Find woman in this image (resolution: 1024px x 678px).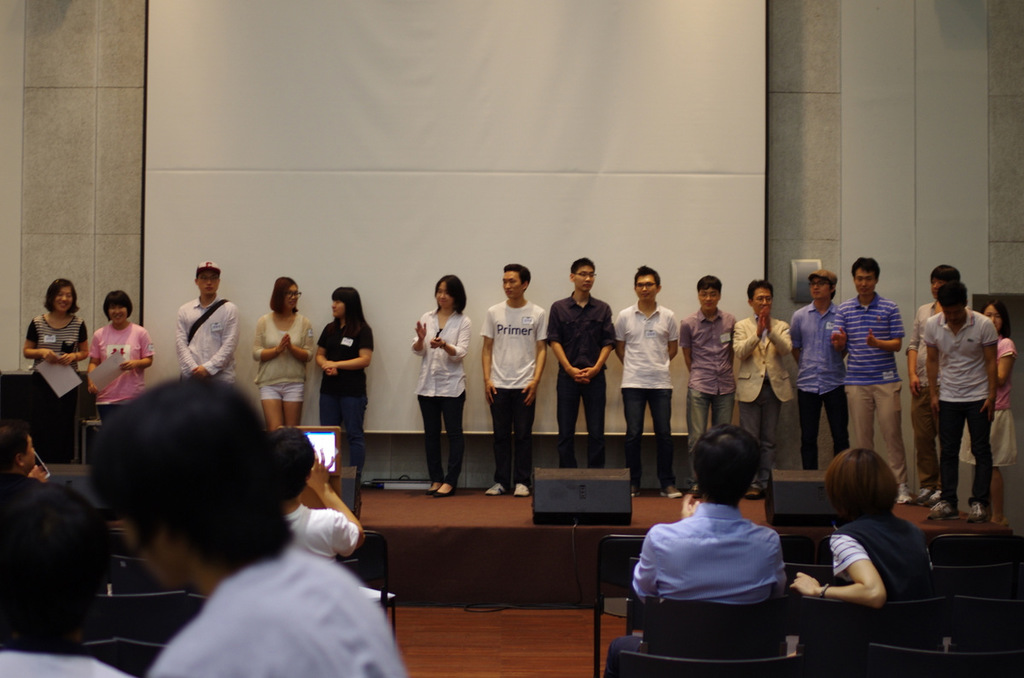
<box>412,275,470,496</box>.
